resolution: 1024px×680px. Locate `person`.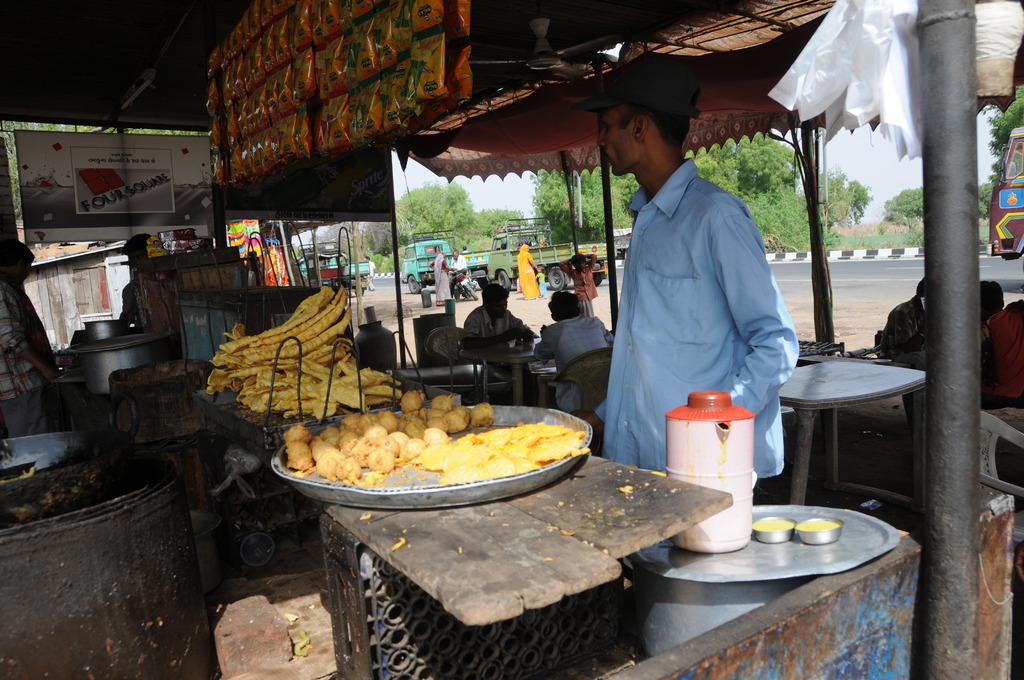
Rect(535, 263, 552, 298).
